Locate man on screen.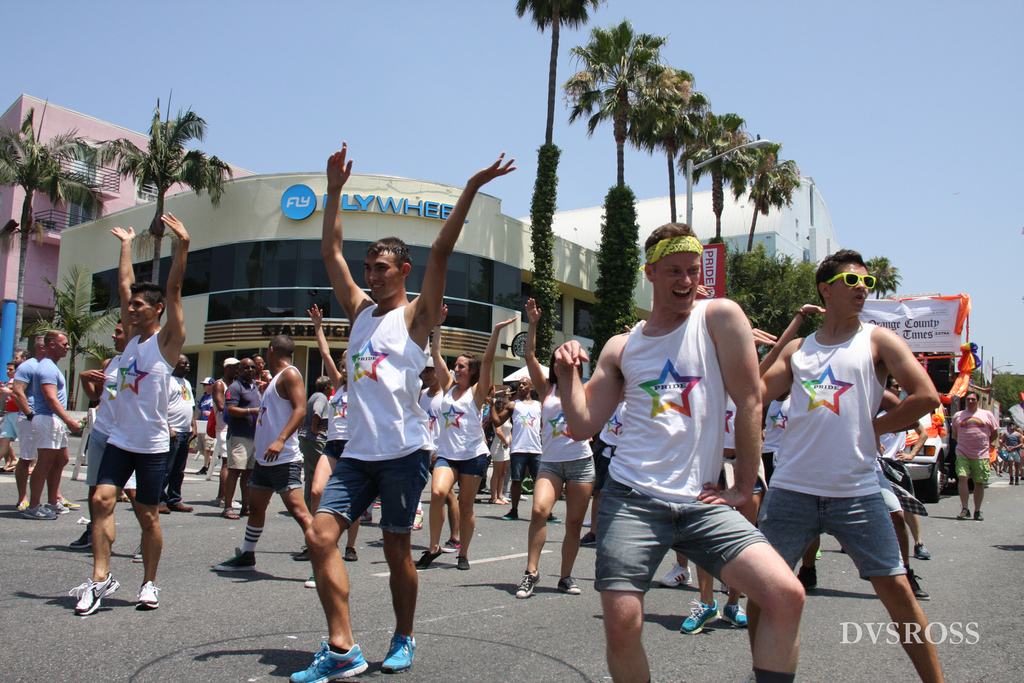
On screen at 168, 349, 200, 518.
